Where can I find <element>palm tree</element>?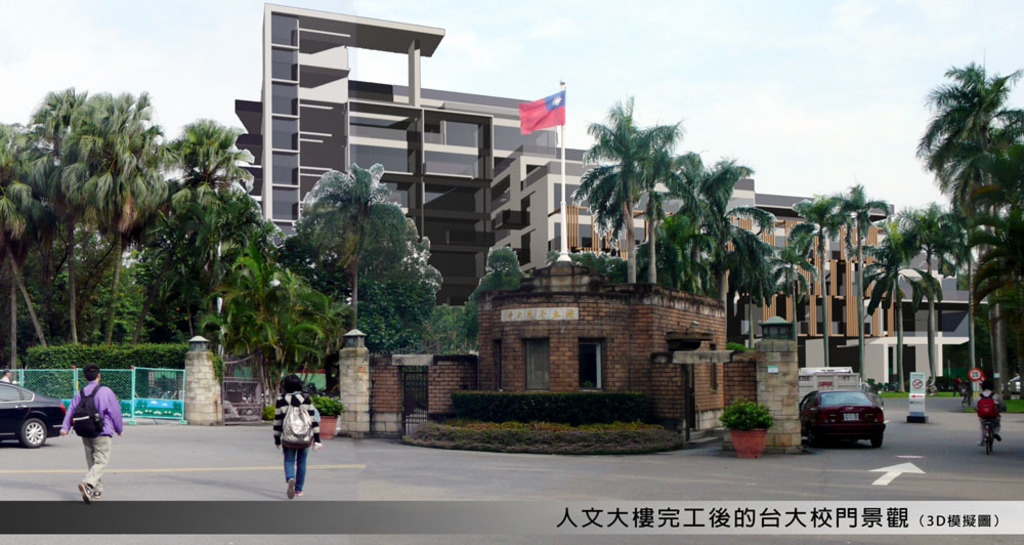
You can find it at {"x1": 289, "y1": 250, "x2": 447, "y2": 358}.
